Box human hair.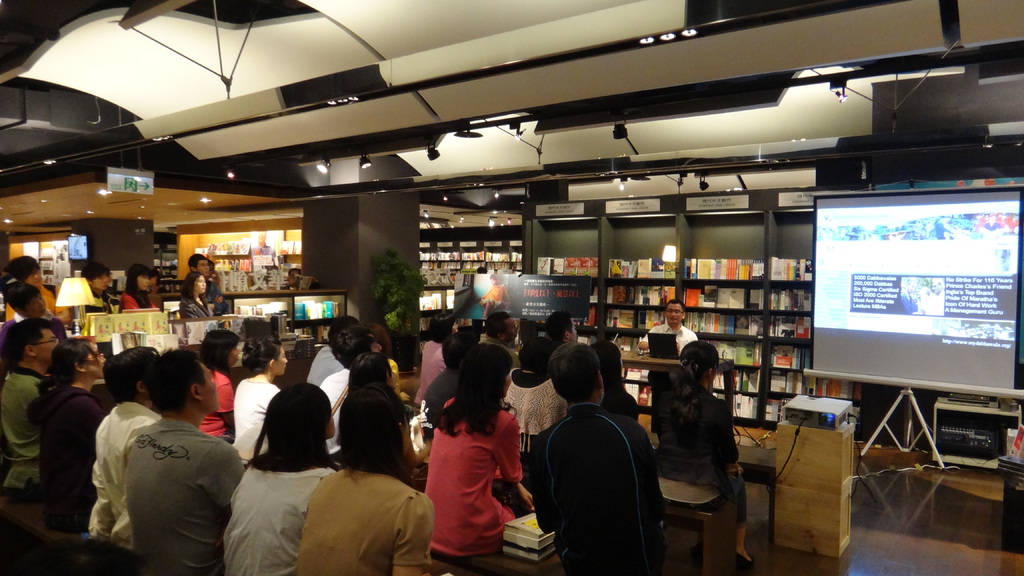
rect(550, 343, 601, 397).
